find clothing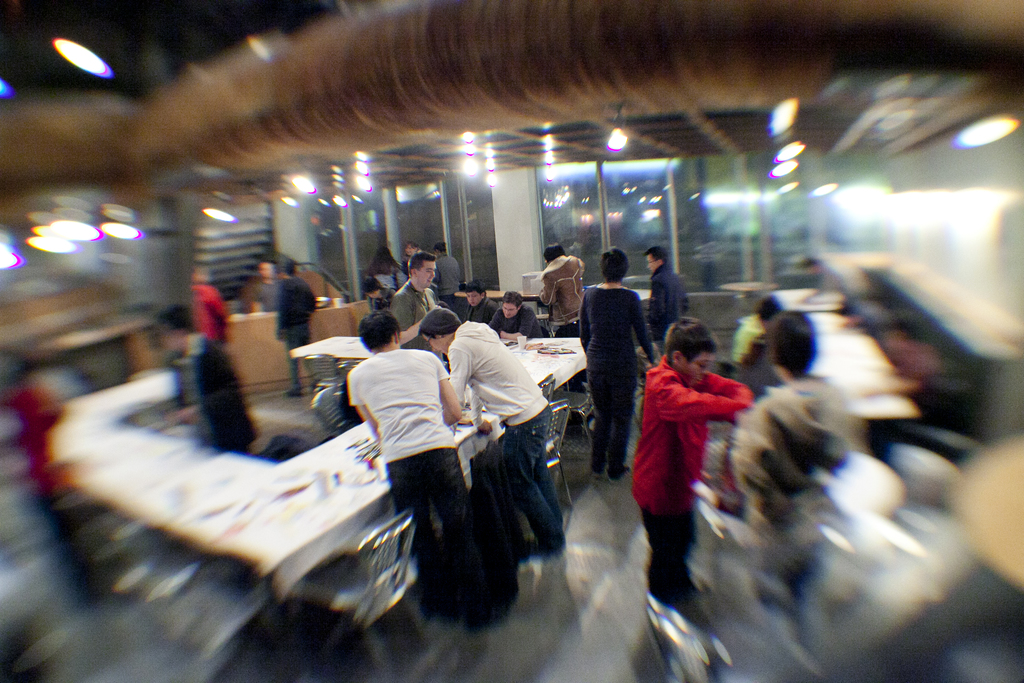
536:253:588:384
